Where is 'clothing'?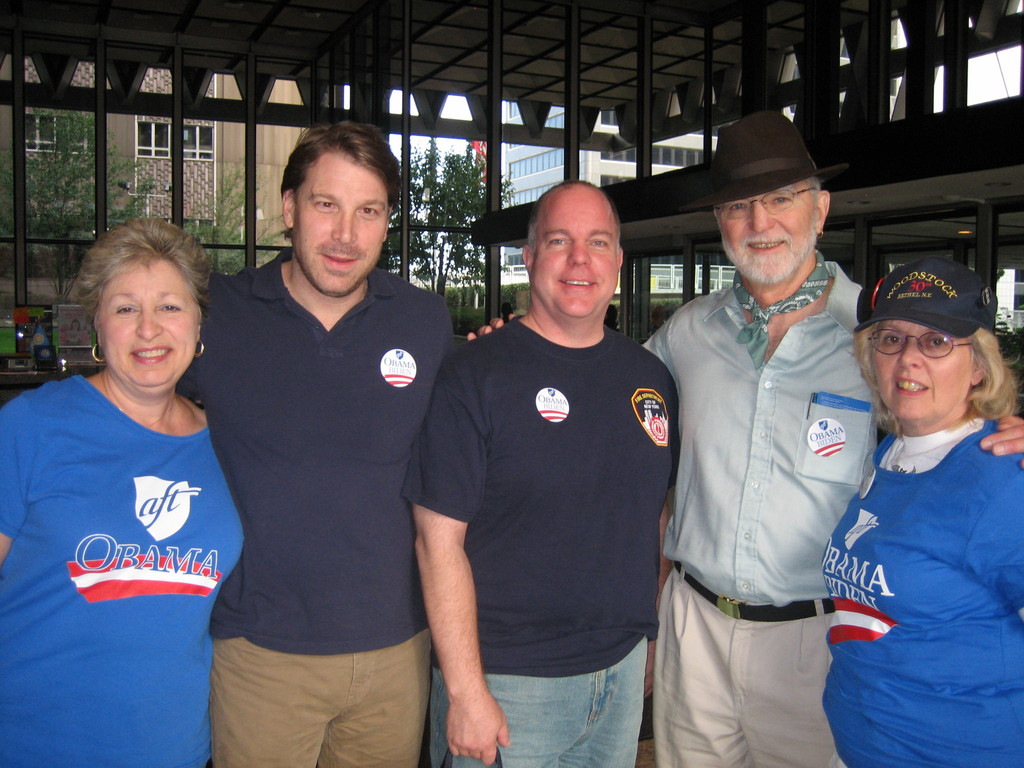
box(174, 246, 456, 767).
